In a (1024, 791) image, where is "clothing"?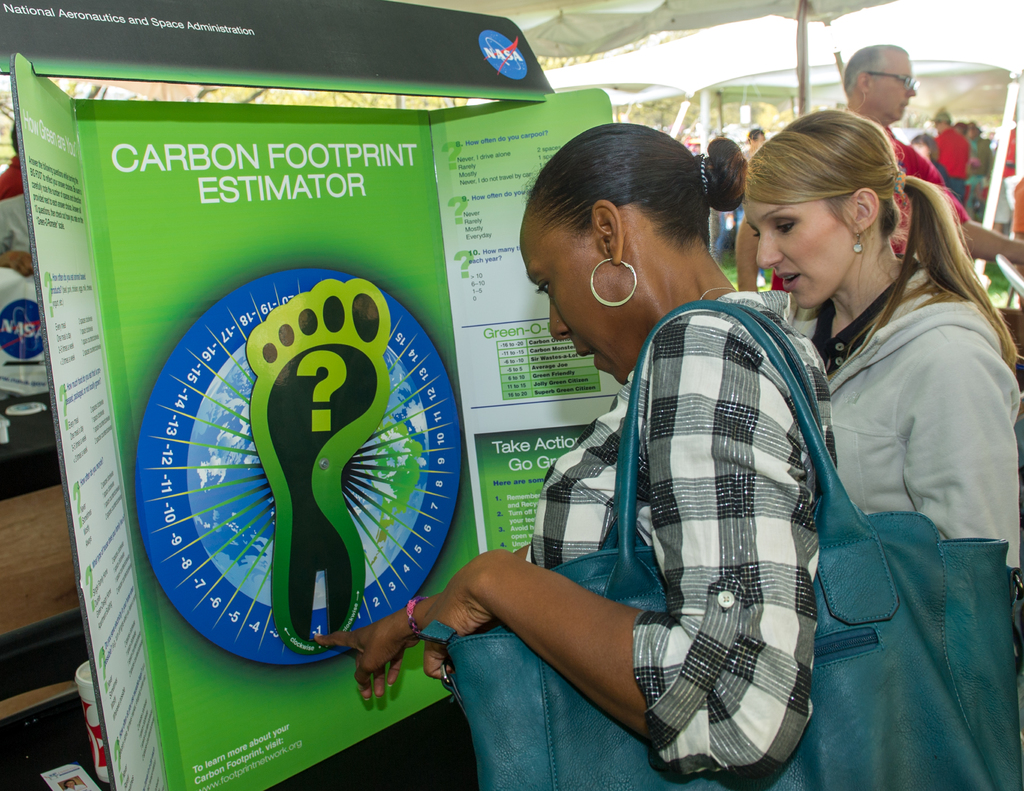
x1=935 y1=127 x2=966 y2=211.
